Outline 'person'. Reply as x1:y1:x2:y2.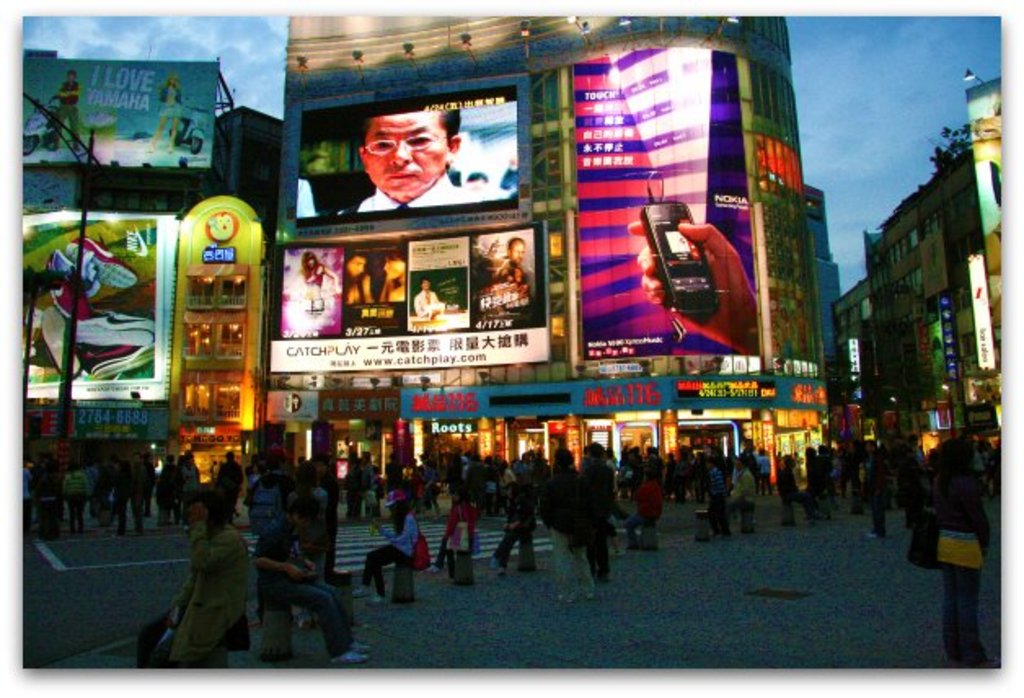
218:452:243:525.
